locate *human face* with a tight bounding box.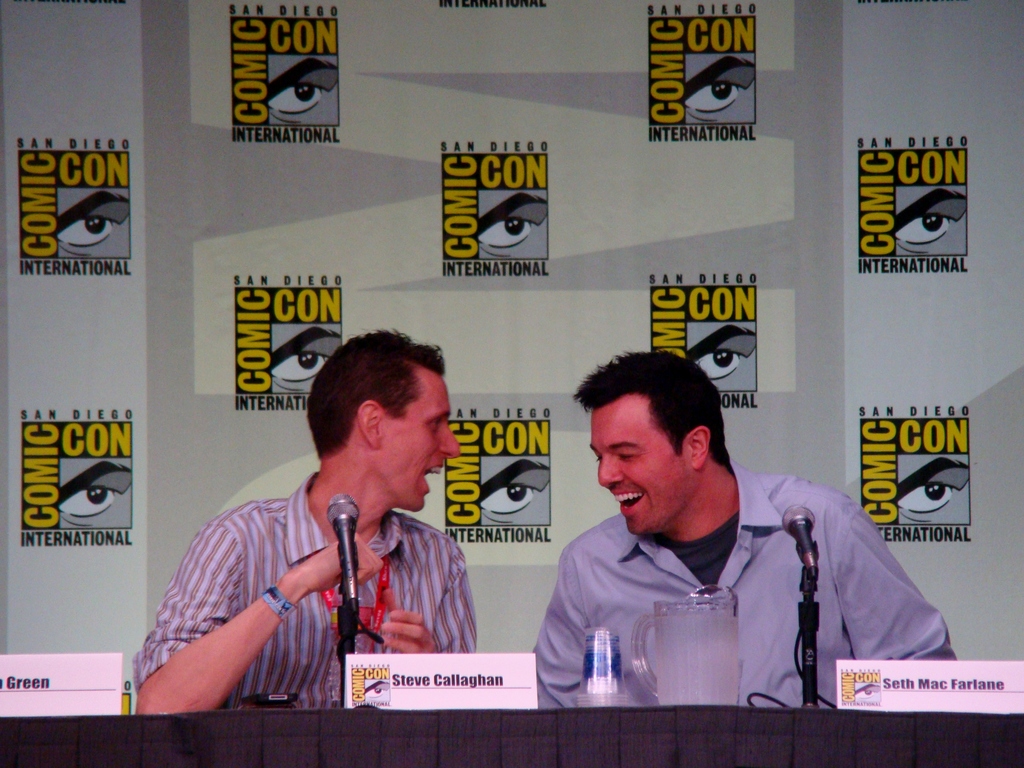
{"x1": 900, "y1": 456, "x2": 973, "y2": 523}.
